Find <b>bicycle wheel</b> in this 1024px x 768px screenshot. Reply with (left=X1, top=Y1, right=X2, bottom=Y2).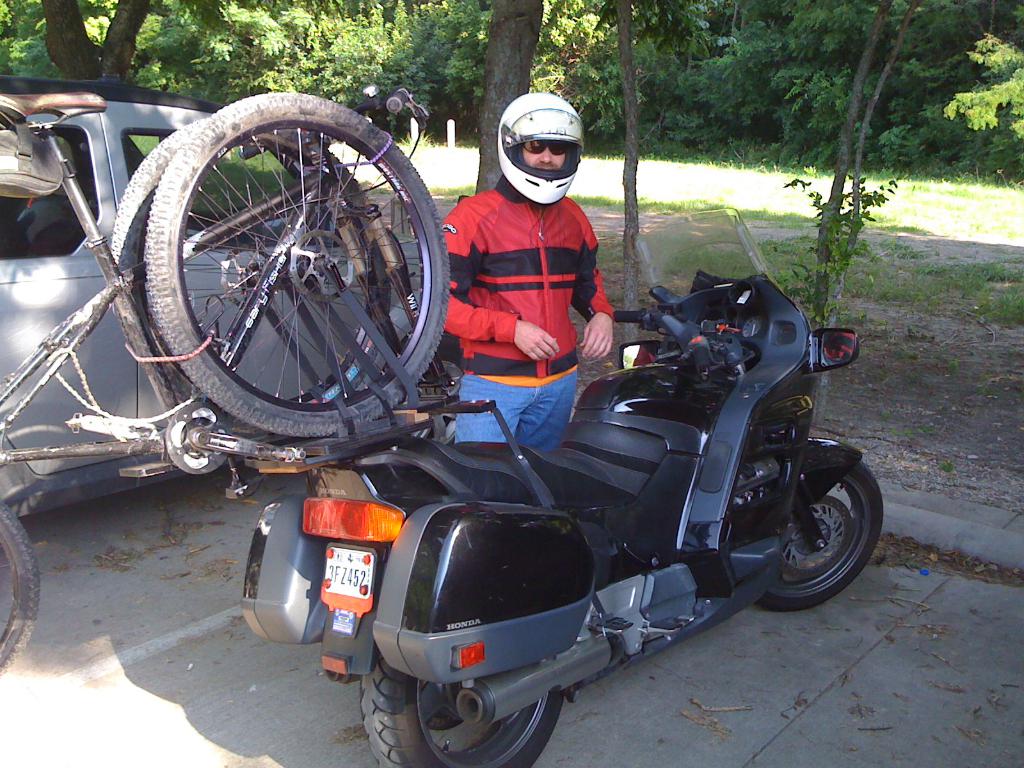
(left=137, top=95, right=457, bottom=449).
